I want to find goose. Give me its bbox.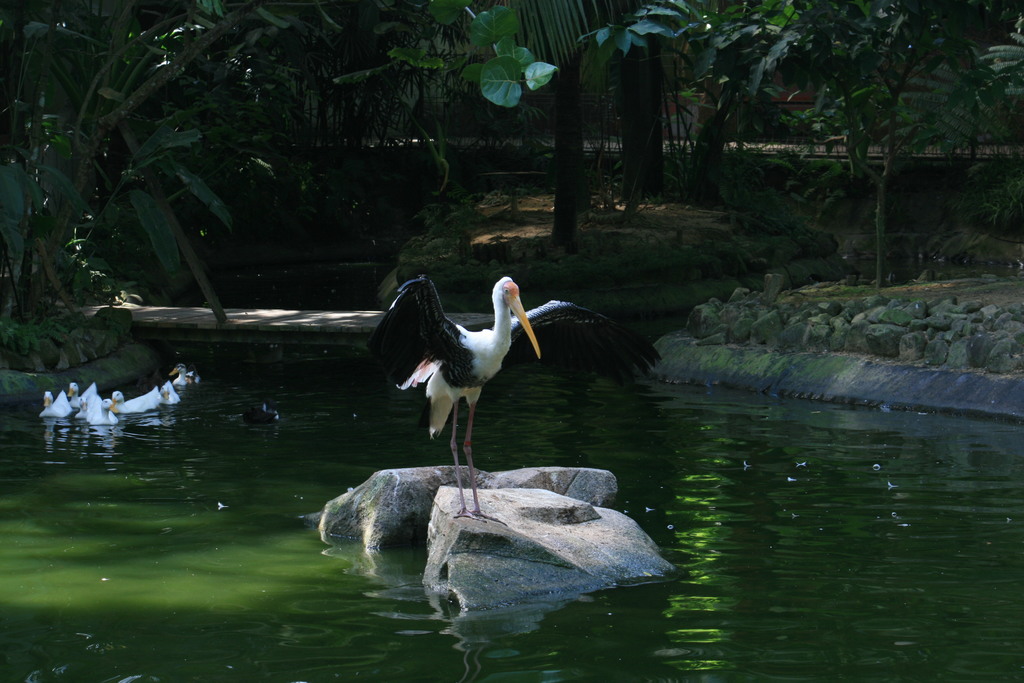
(x1=361, y1=270, x2=664, y2=520).
